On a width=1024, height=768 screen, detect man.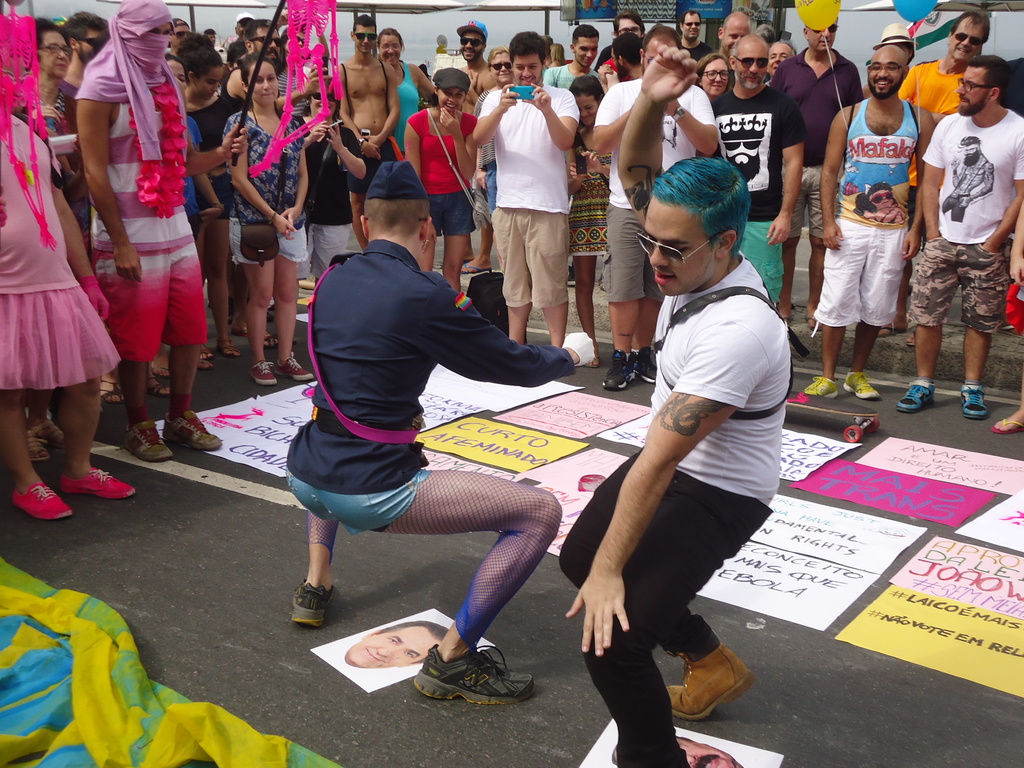
<region>779, 16, 866, 337</region>.
